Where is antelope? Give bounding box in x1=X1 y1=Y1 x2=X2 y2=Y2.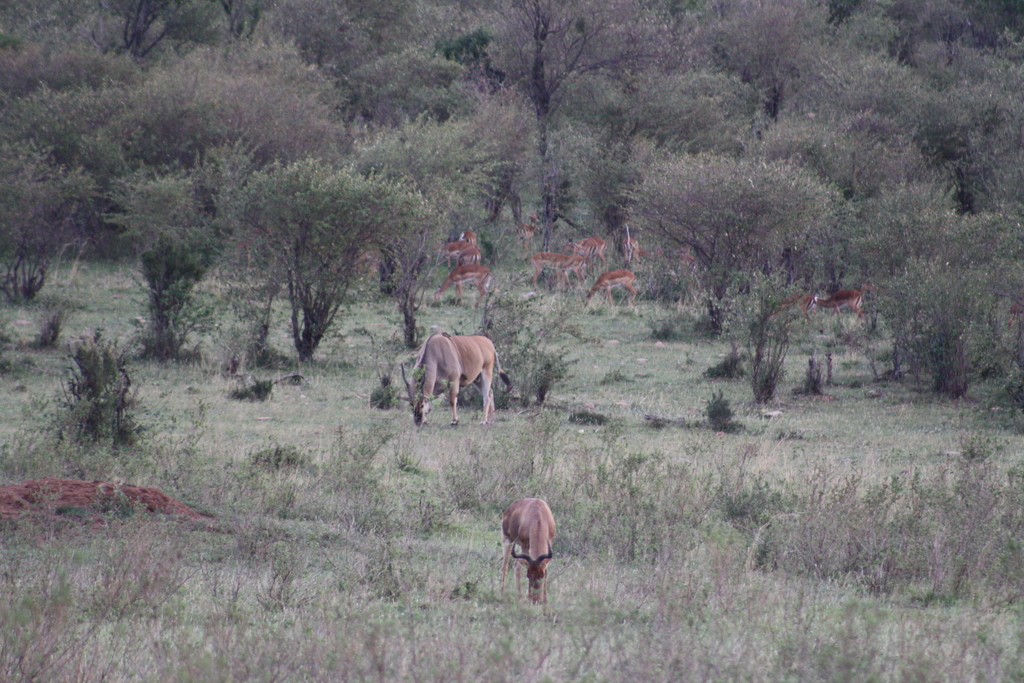
x1=435 y1=267 x2=495 y2=305.
